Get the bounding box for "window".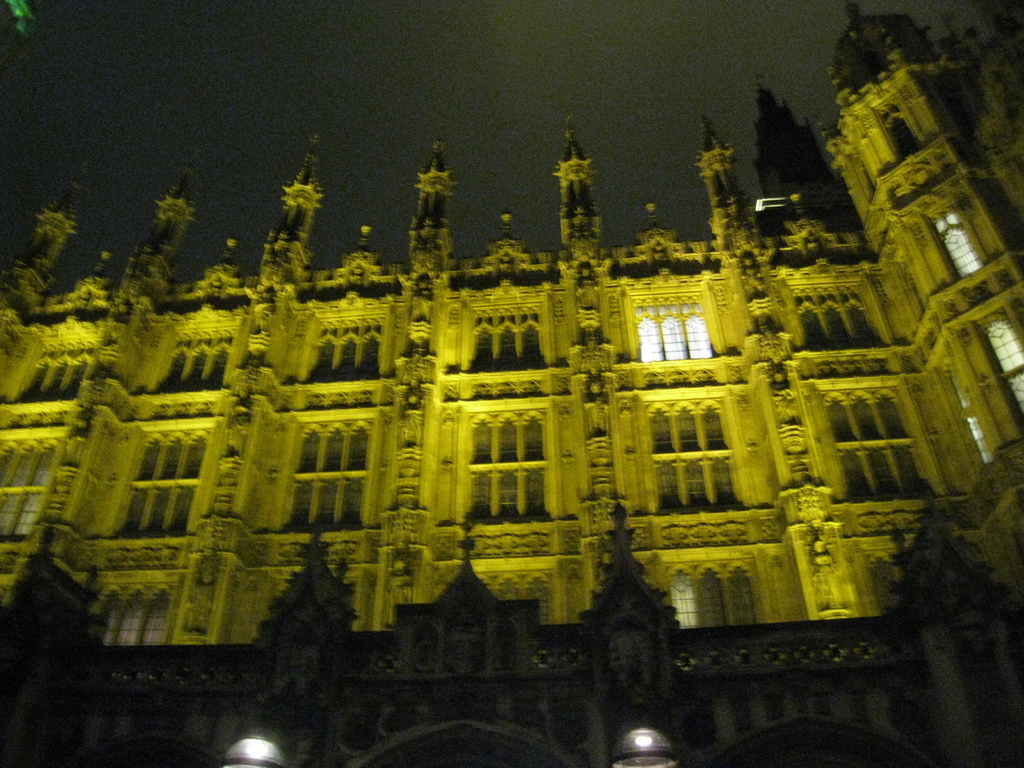
<region>657, 451, 737, 520</region>.
